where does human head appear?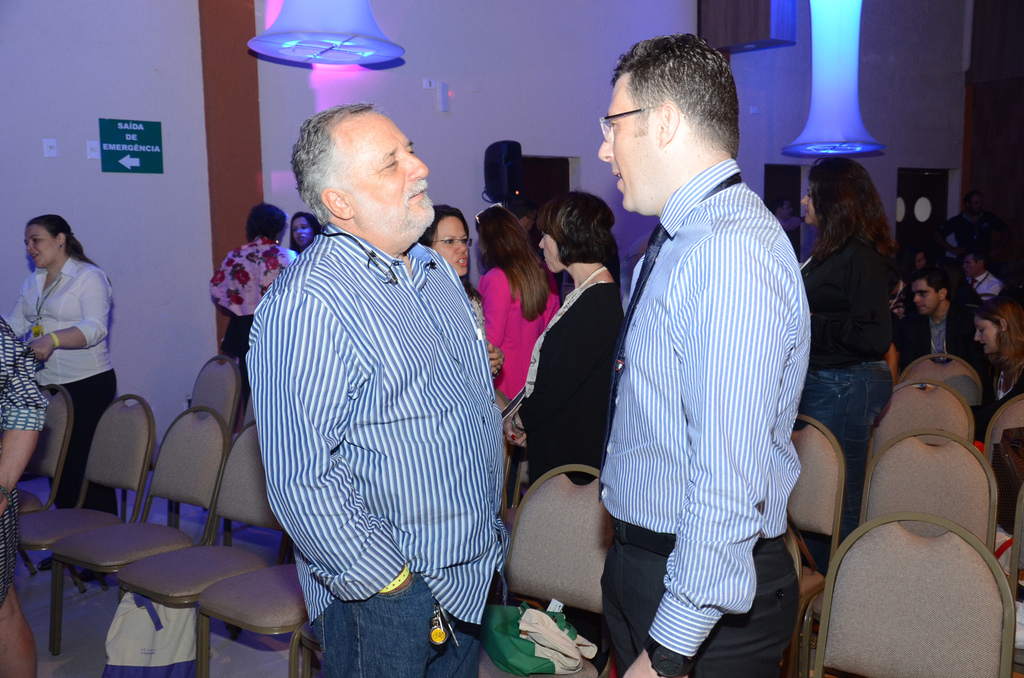
Appears at [x1=908, y1=247, x2=929, y2=271].
